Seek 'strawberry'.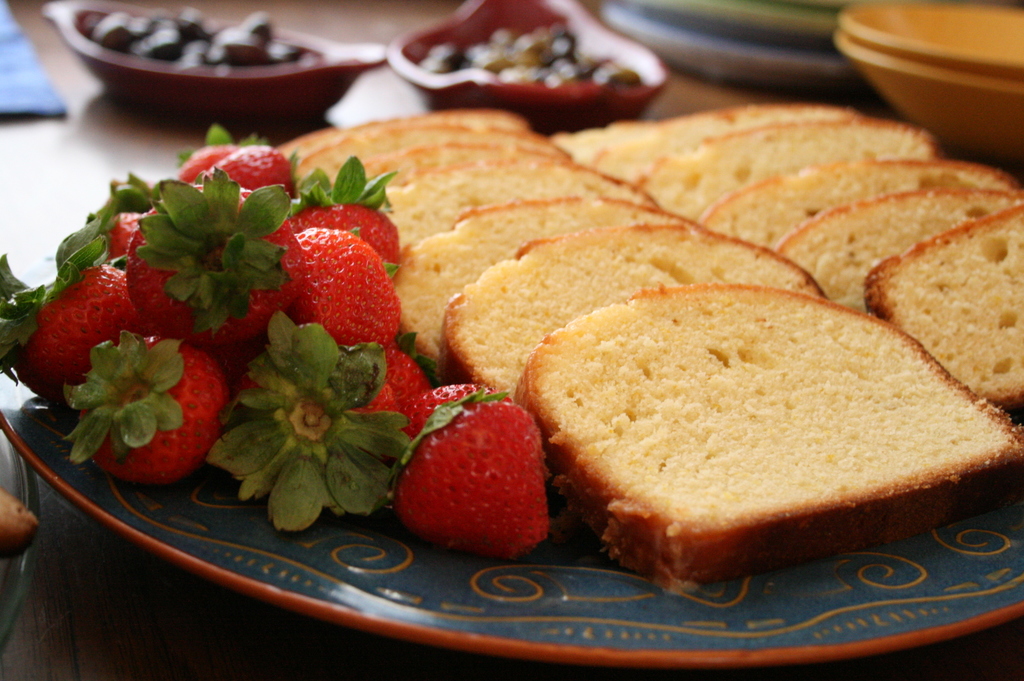
{"left": 266, "top": 198, "right": 396, "bottom": 353}.
